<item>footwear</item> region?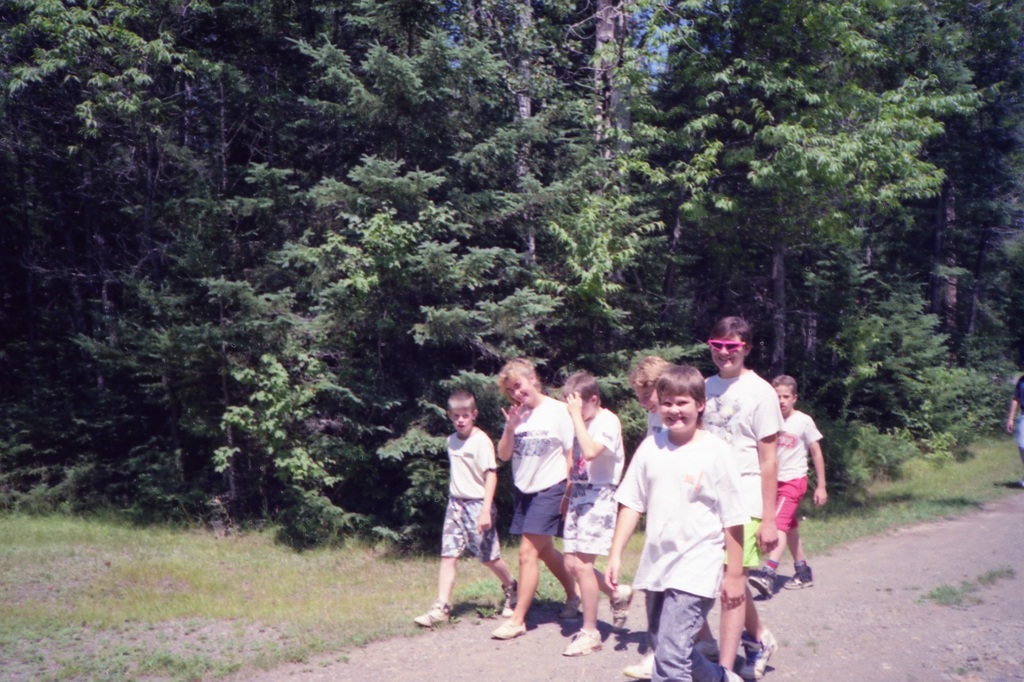
<region>607, 587, 630, 631</region>
